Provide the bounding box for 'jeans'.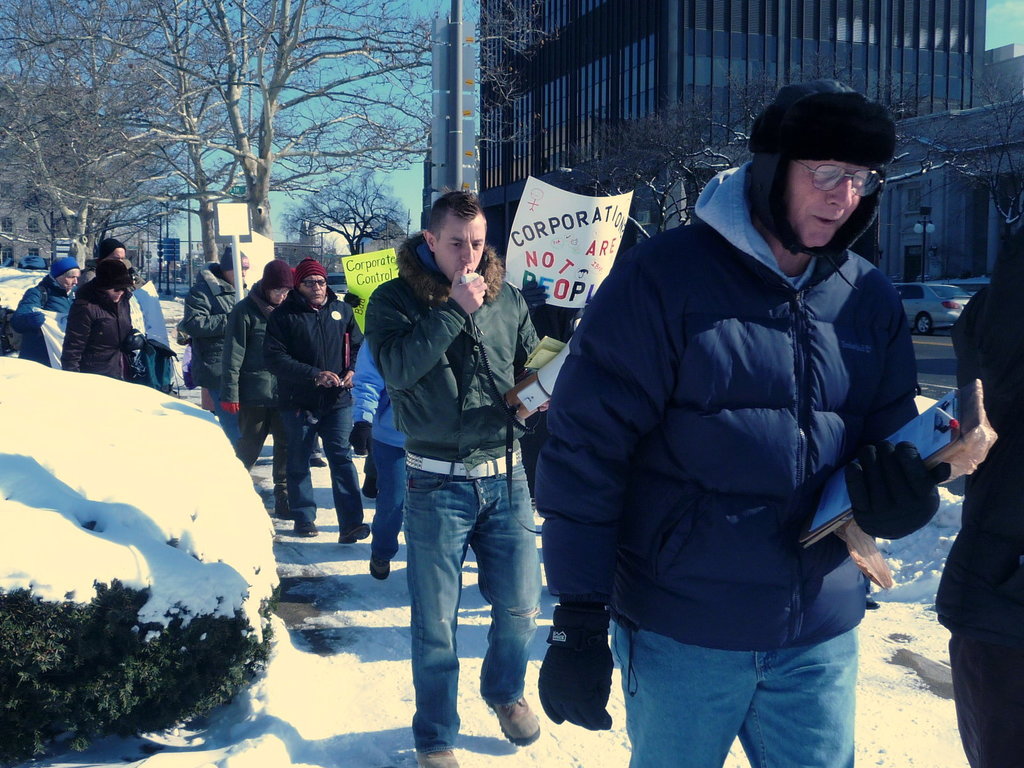
Rect(367, 437, 405, 561).
